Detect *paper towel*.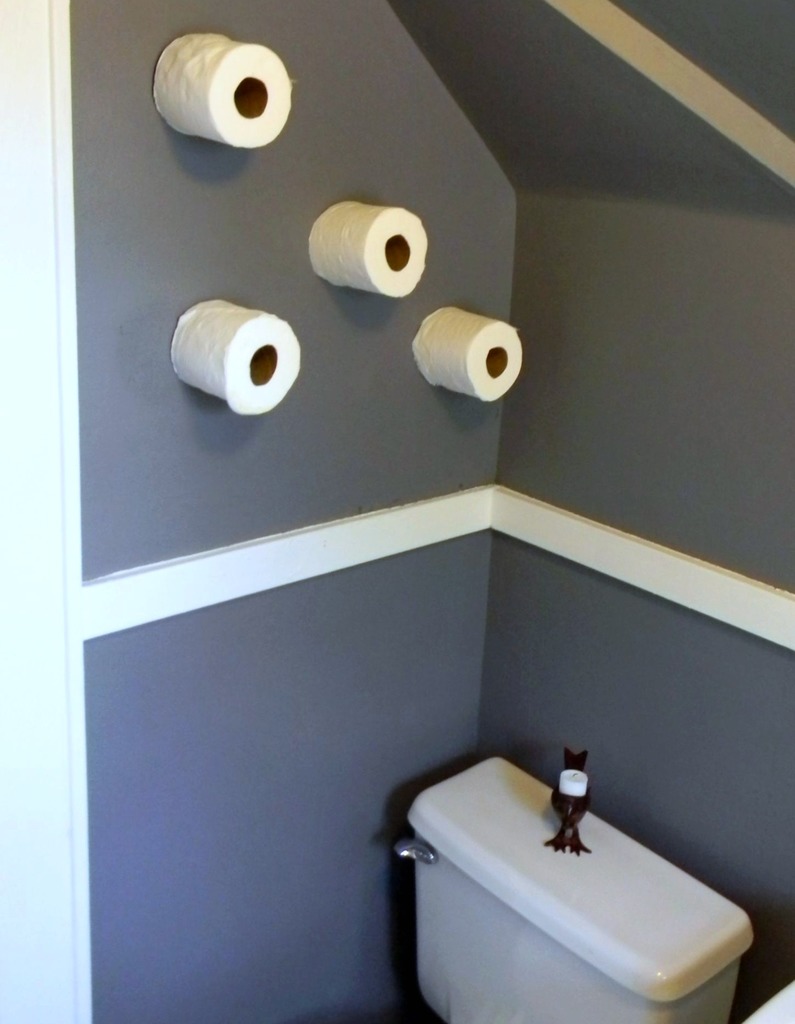
Detected at <box>156,29,295,147</box>.
